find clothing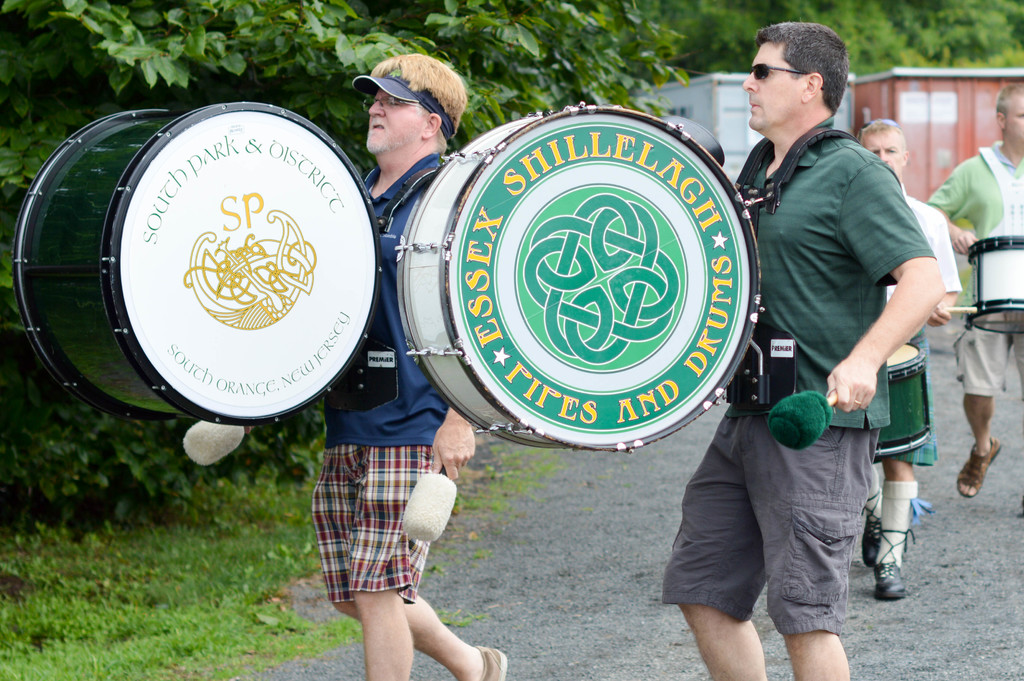
<bbox>657, 115, 933, 633</bbox>
